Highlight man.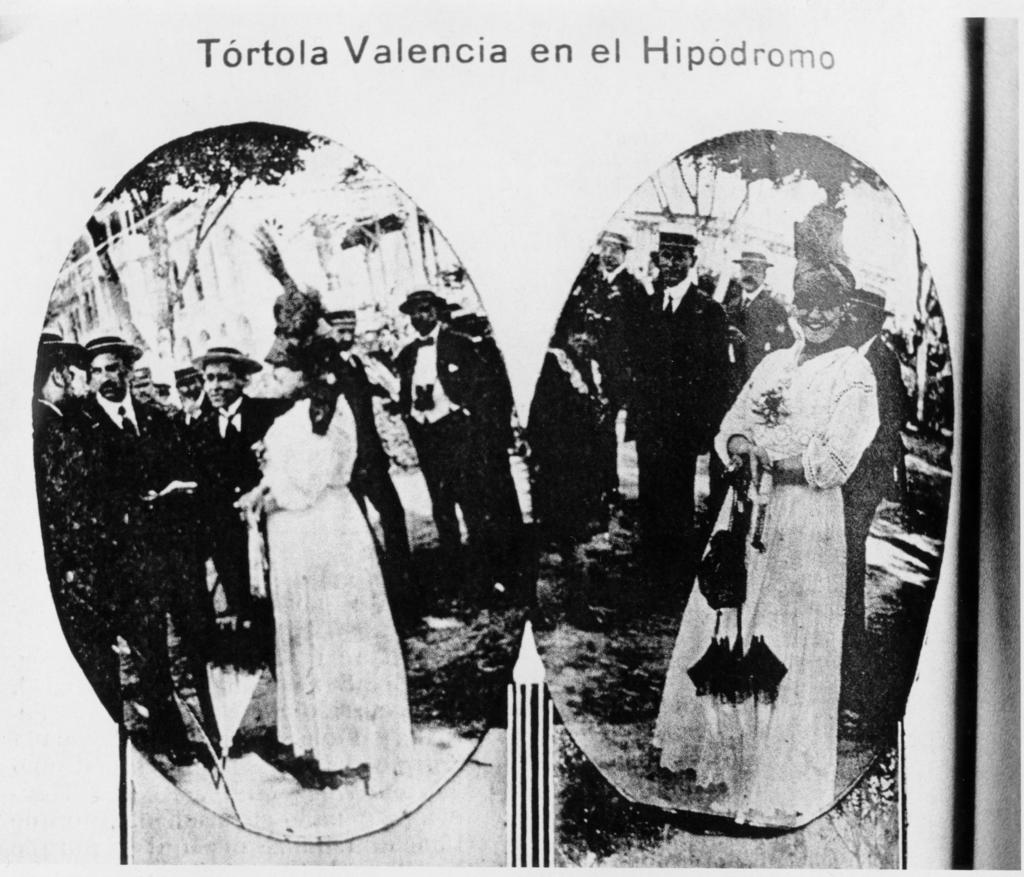
Highlighted region: box=[392, 288, 497, 601].
